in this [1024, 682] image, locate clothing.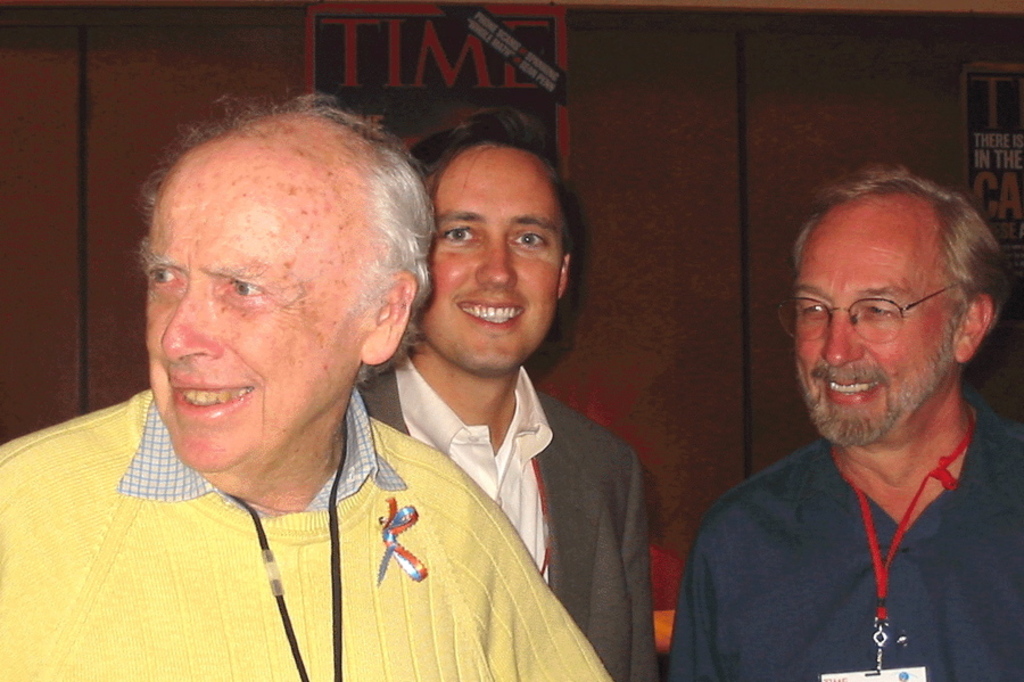
Bounding box: 0, 377, 622, 680.
